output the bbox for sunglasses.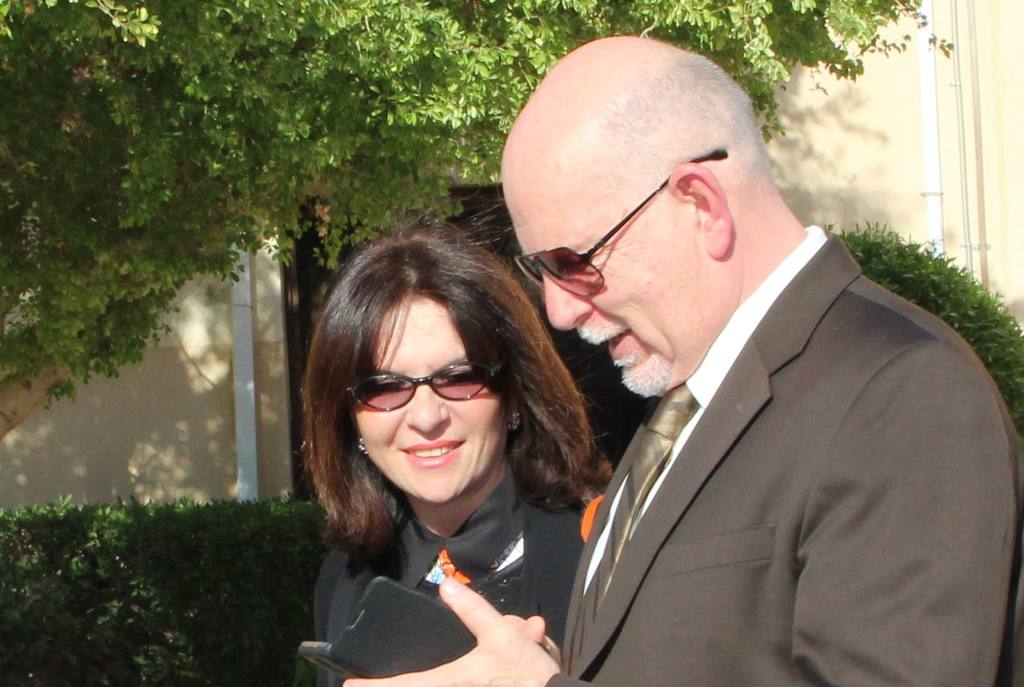
box(510, 150, 726, 300).
